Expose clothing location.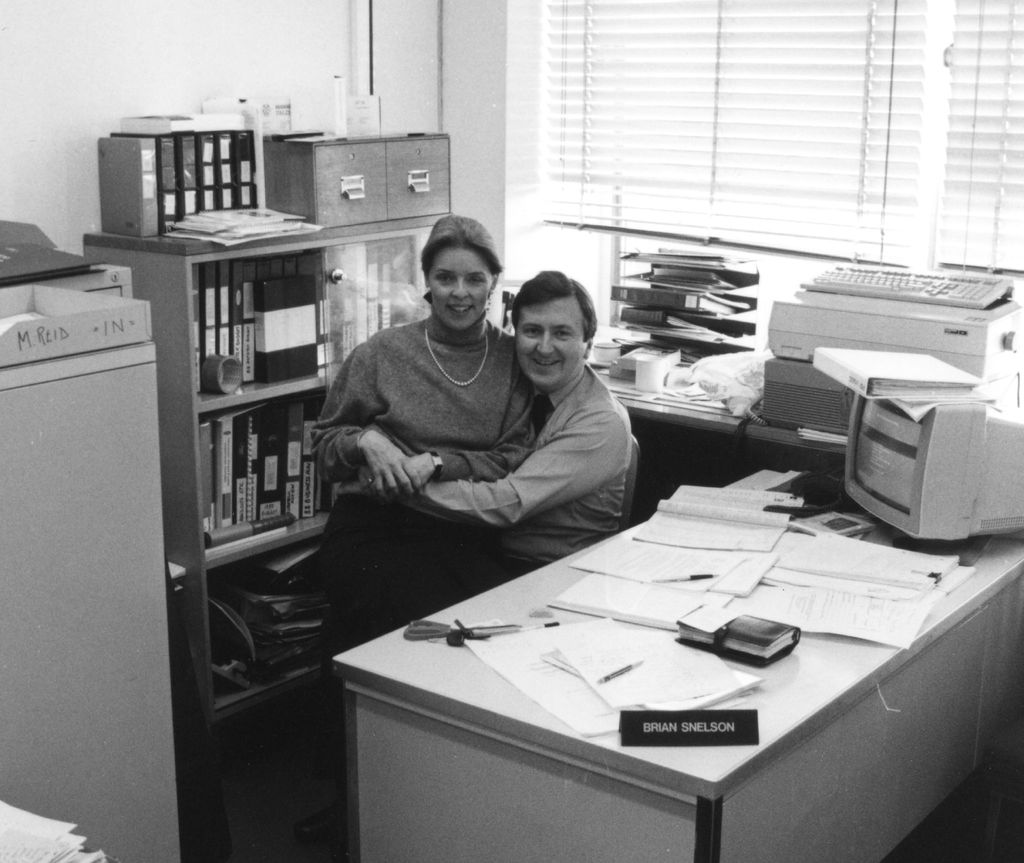
Exposed at Rect(437, 368, 632, 571).
